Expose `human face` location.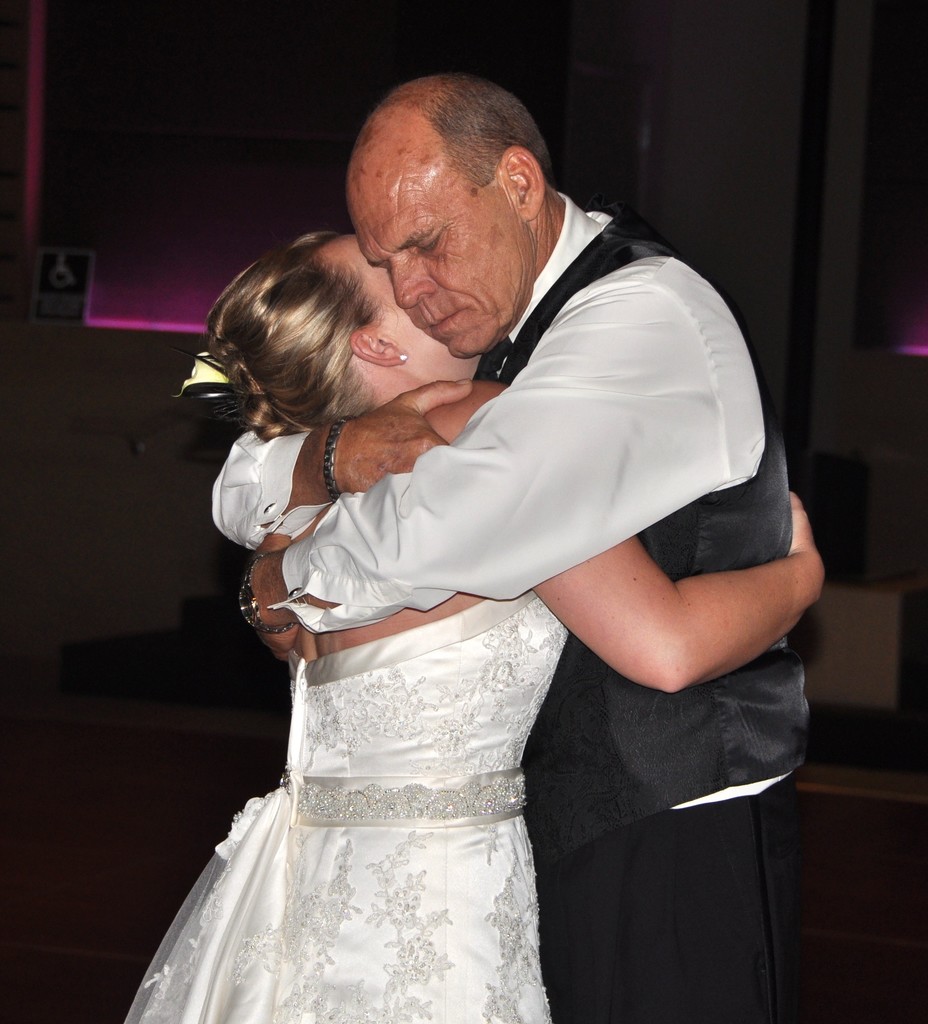
Exposed at [left=346, top=161, right=533, bottom=354].
